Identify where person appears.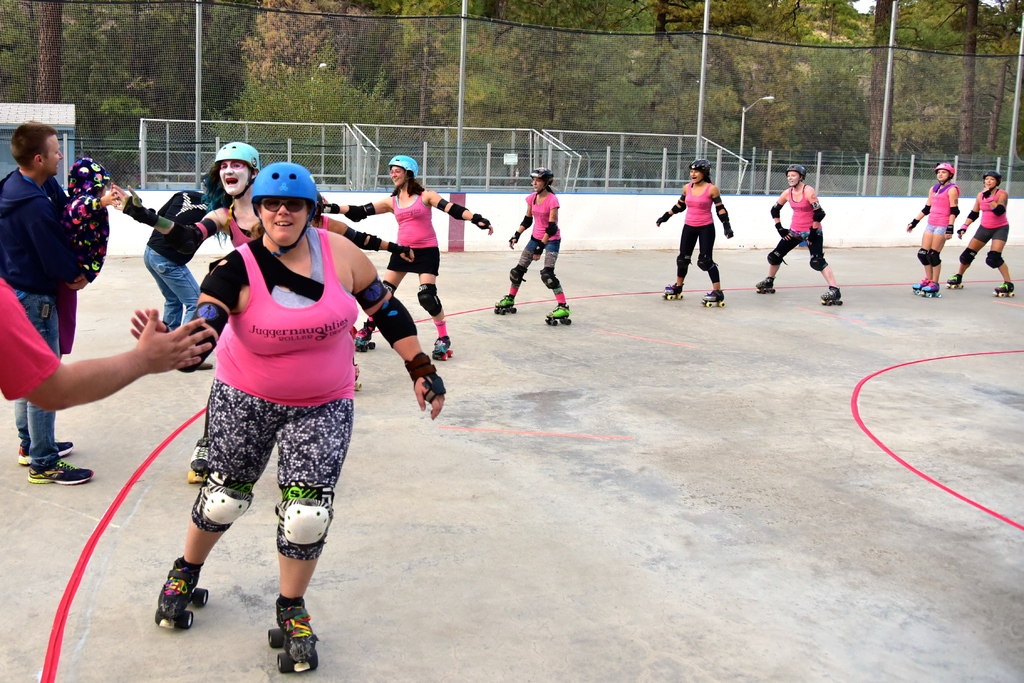
Appears at locate(156, 158, 435, 672).
